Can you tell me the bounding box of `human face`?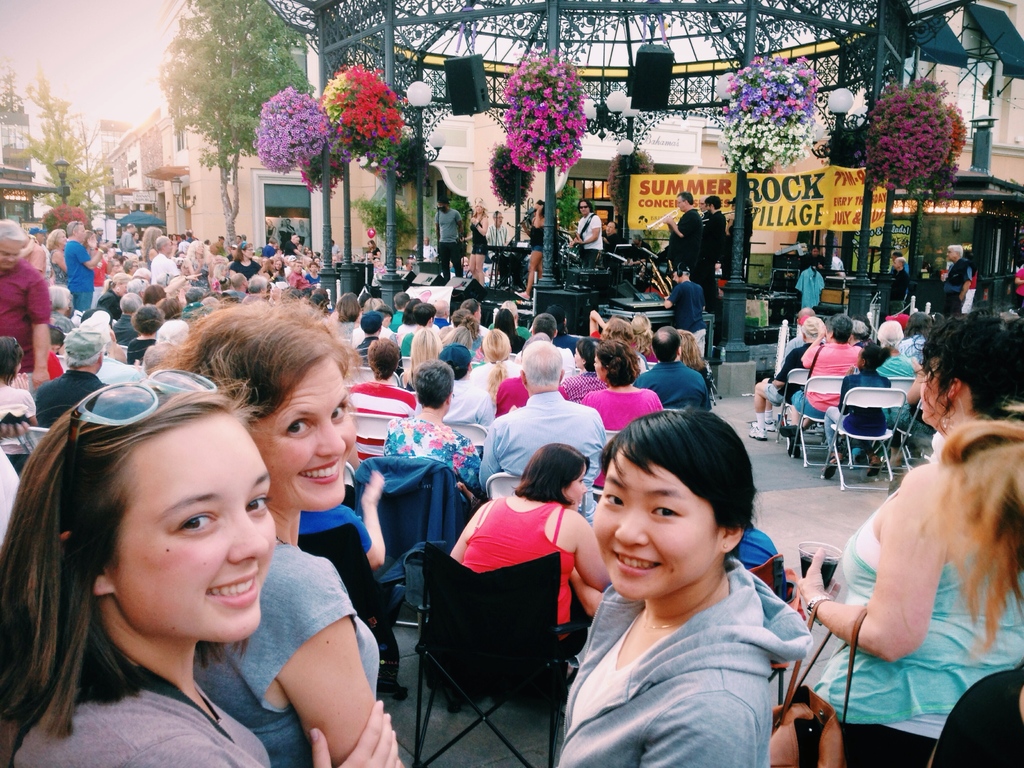
{"left": 919, "top": 362, "right": 949, "bottom": 439}.
